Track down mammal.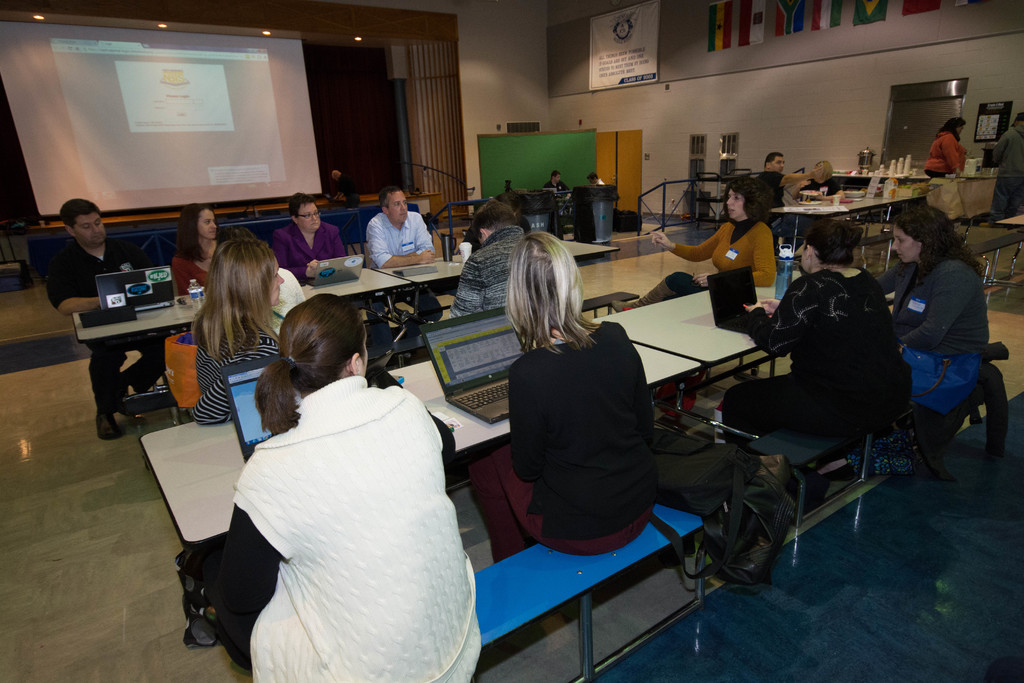
Tracked to detection(755, 151, 824, 228).
